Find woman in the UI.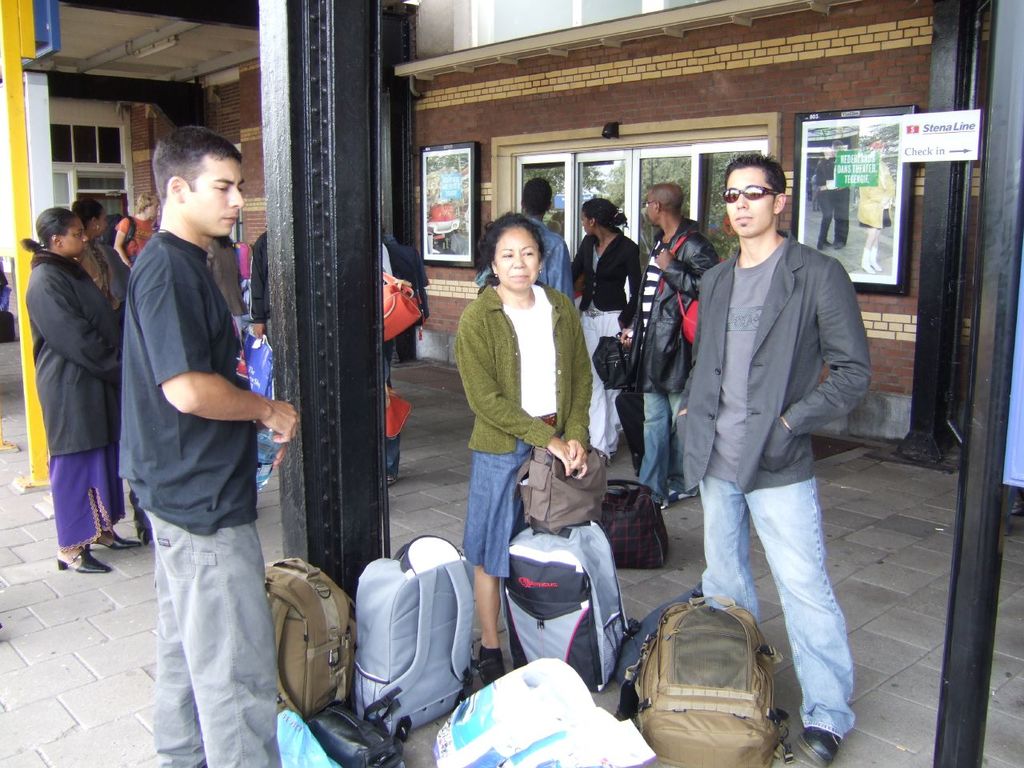
UI element at select_region(445, 190, 622, 695).
